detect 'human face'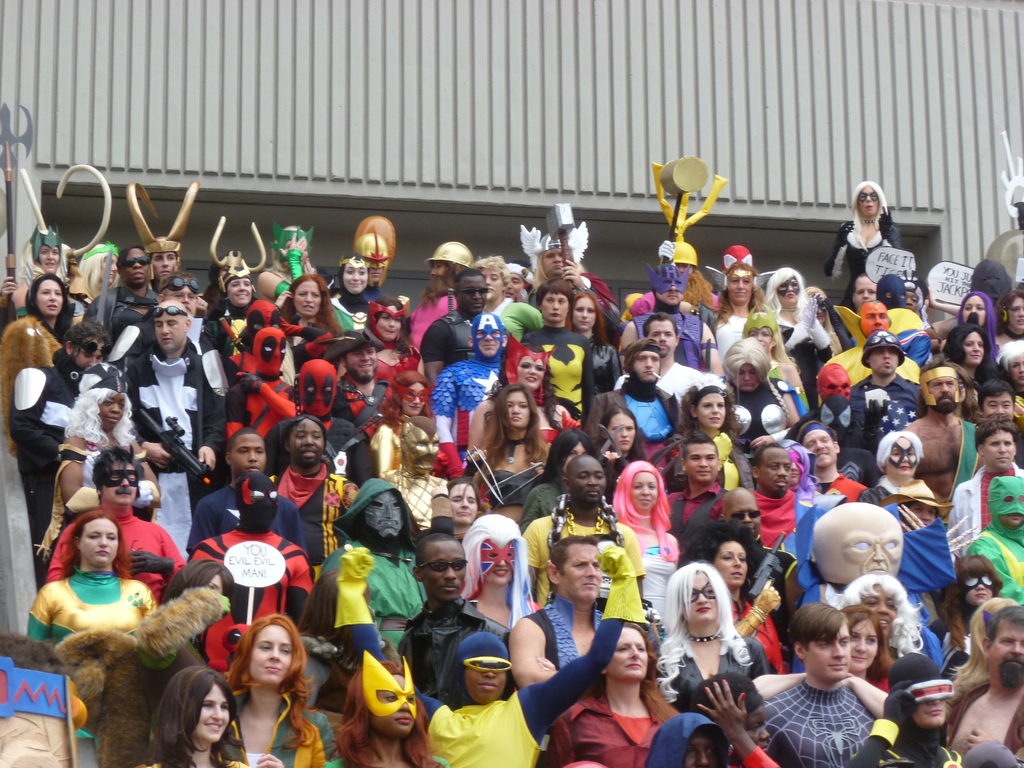
(296,283,317,319)
